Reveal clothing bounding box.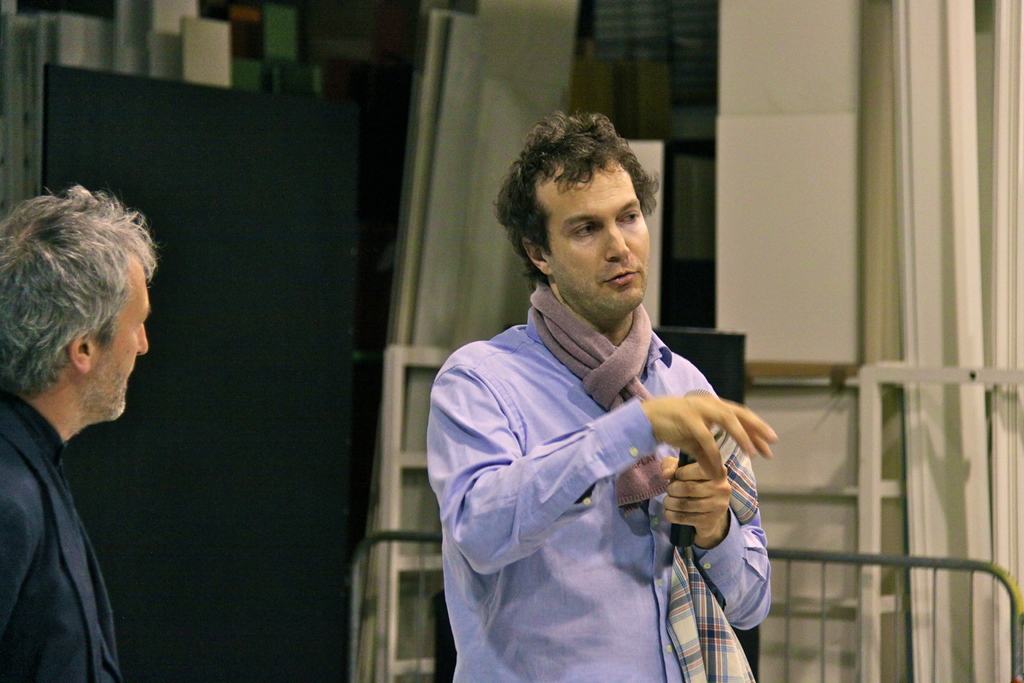
Revealed: (x1=1, y1=384, x2=123, y2=682).
